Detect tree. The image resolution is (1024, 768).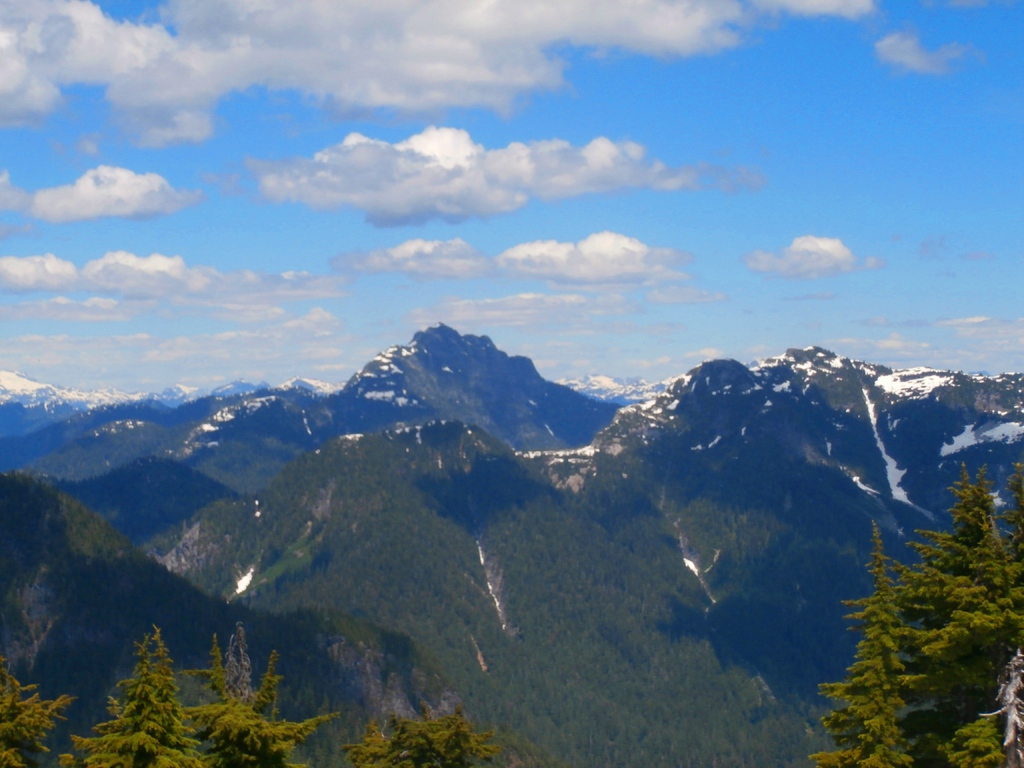
BBox(71, 625, 209, 767).
